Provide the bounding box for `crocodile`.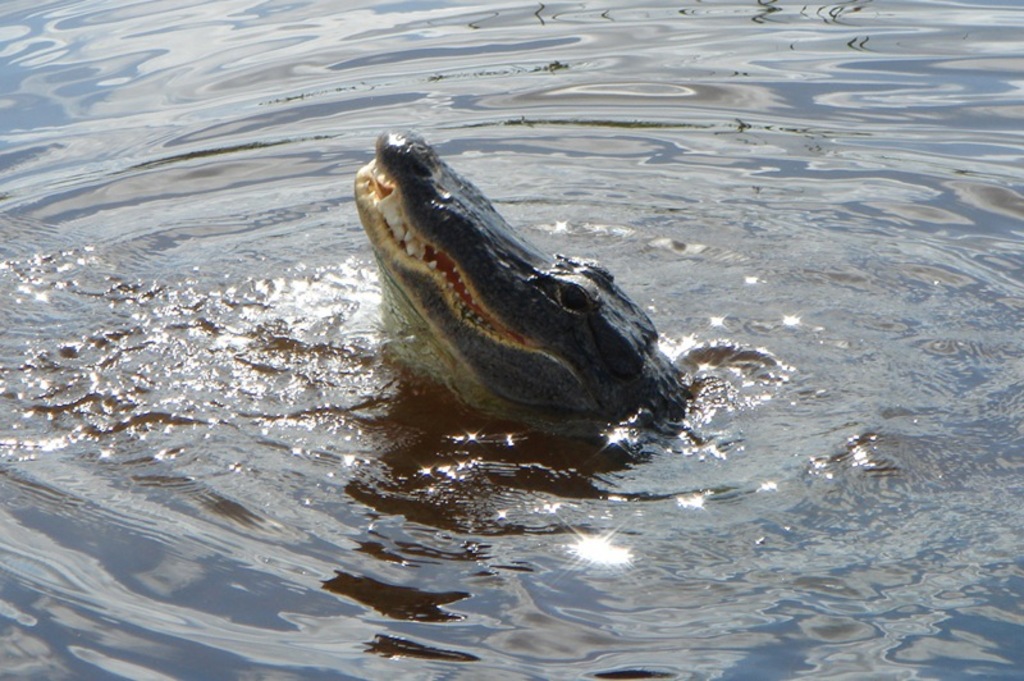
<region>353, 125, 700, 421</region>.
